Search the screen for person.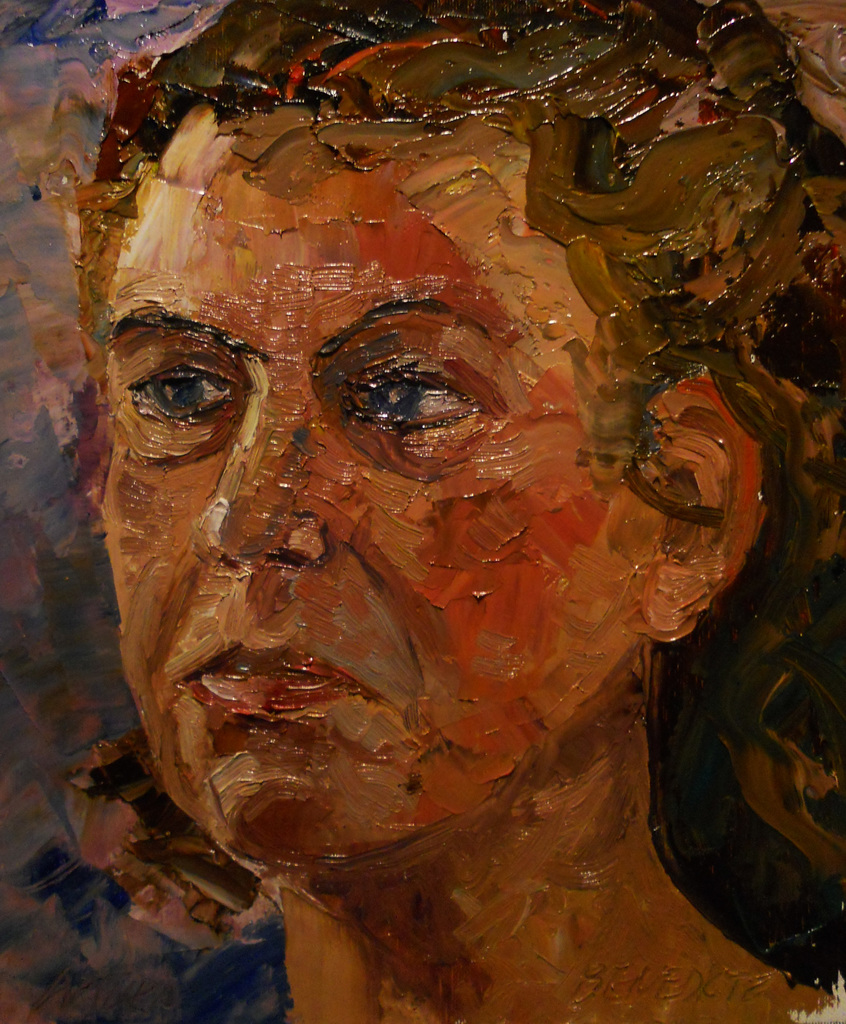
Found at crop(62, 22, 840, 980).
